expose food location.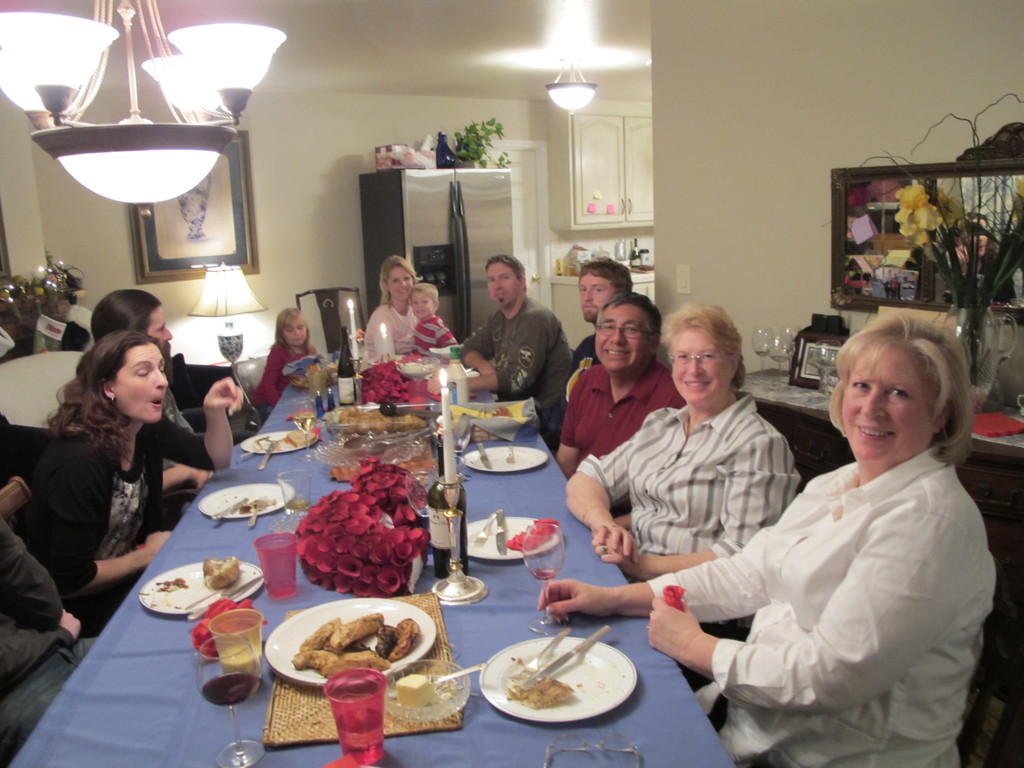
Exposed at {"left": 399, "top": 359, "right": 438, "bottom": 375}.
